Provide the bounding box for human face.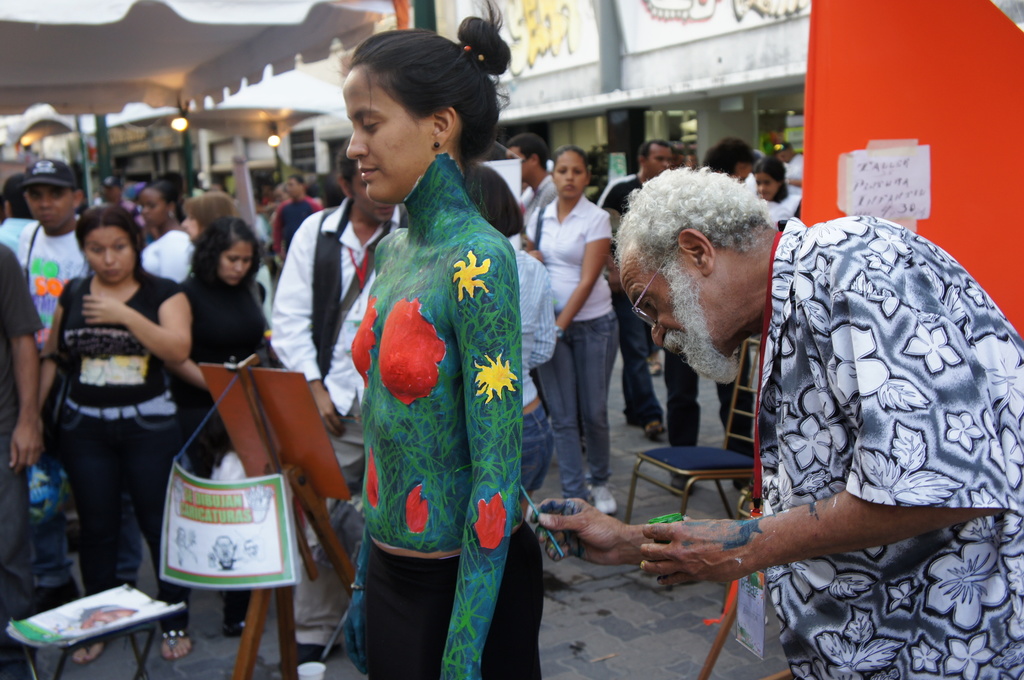
(86,228,134,283).
